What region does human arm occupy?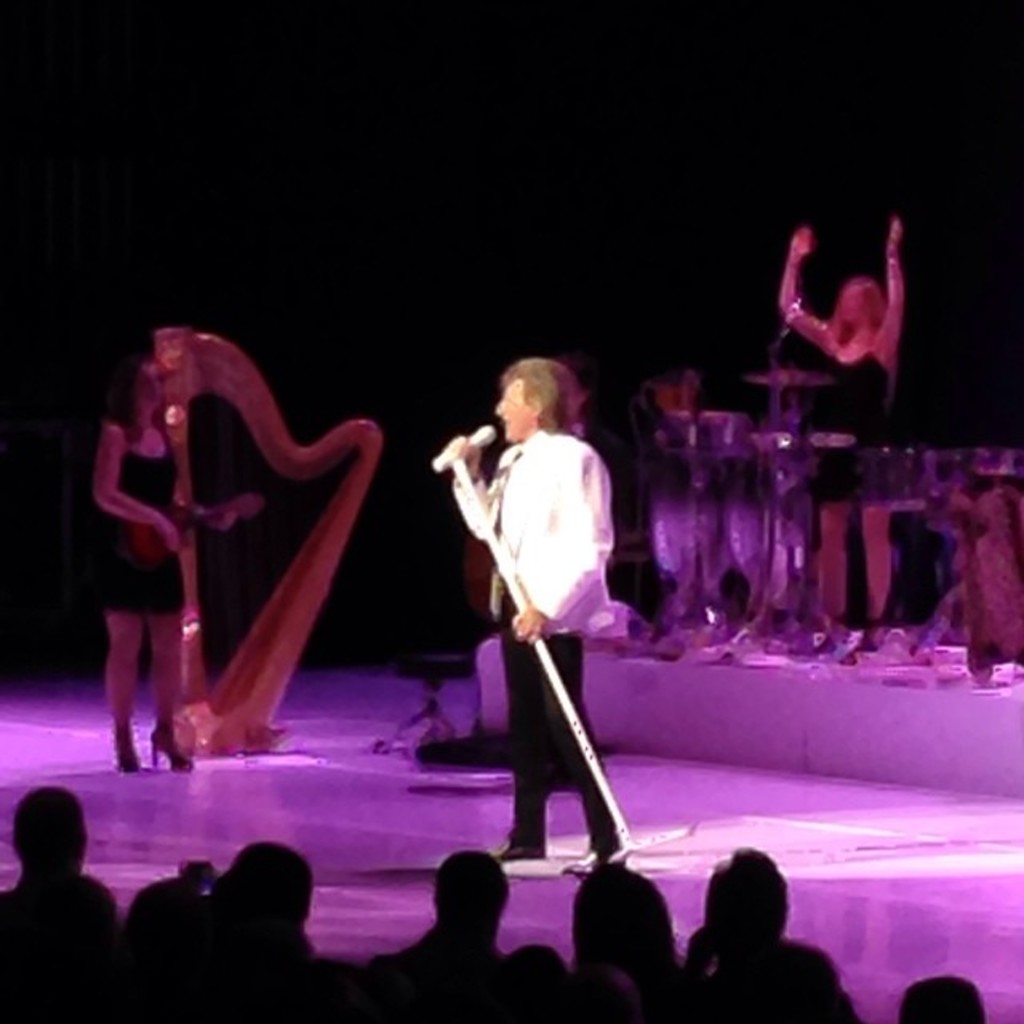
x1=182, y1=494, x2=245, y2=526.
